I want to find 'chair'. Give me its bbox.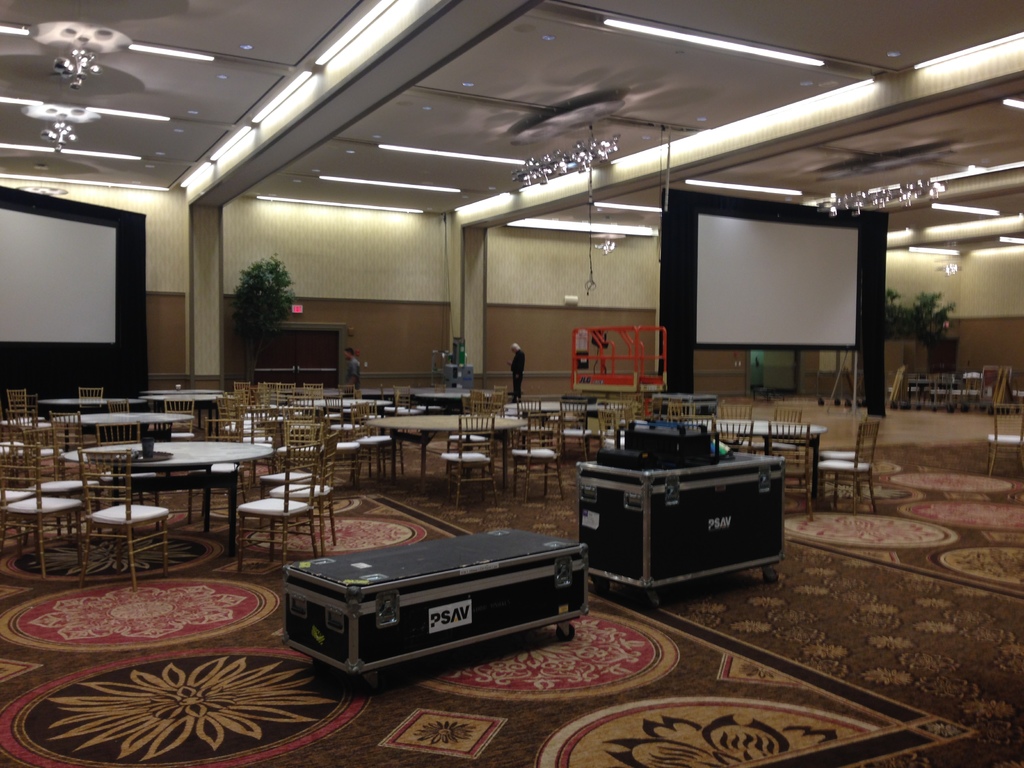
box=[768, 407, 800, 479].
